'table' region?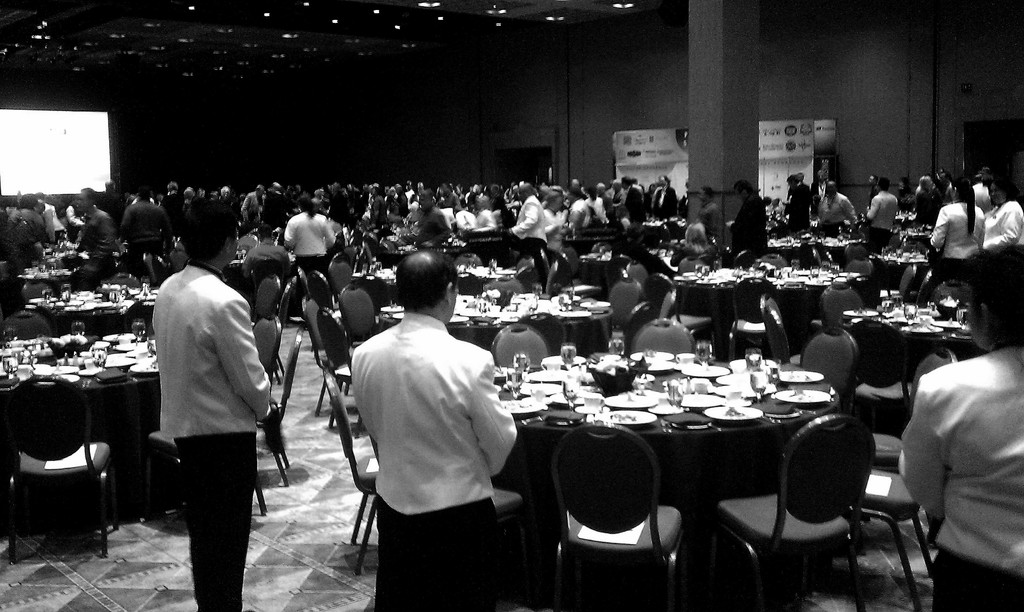
BBox(901, 222, 938, 243)
